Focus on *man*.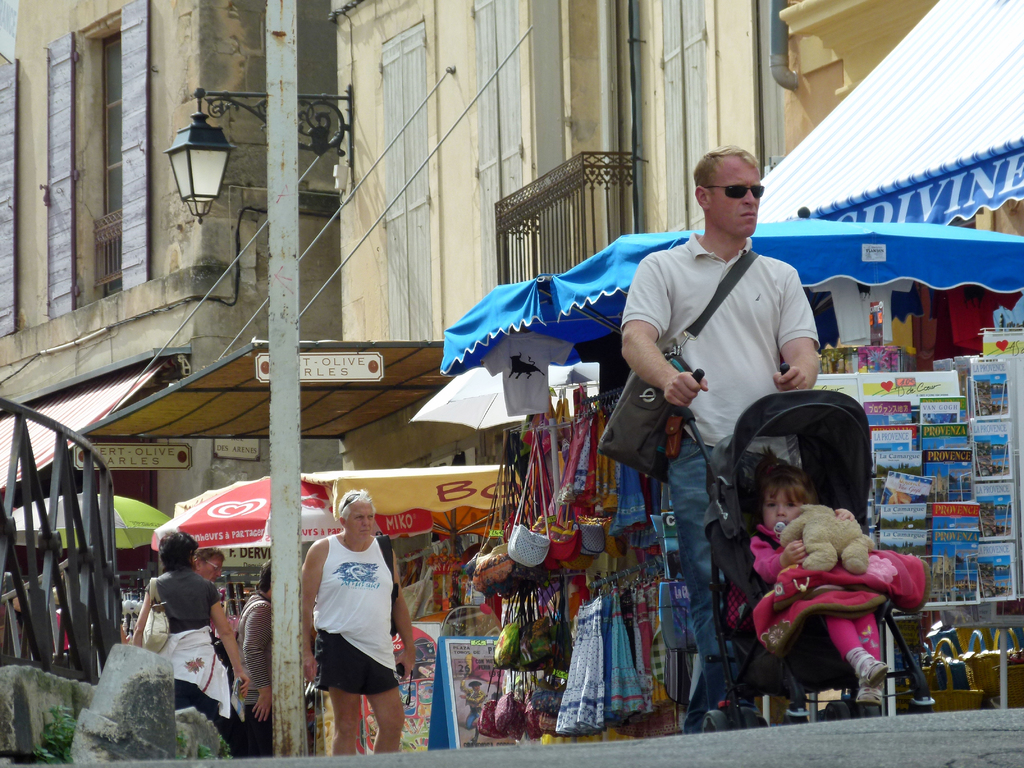
Focused at x1=620, y1=140, x2=824, y2=727.
